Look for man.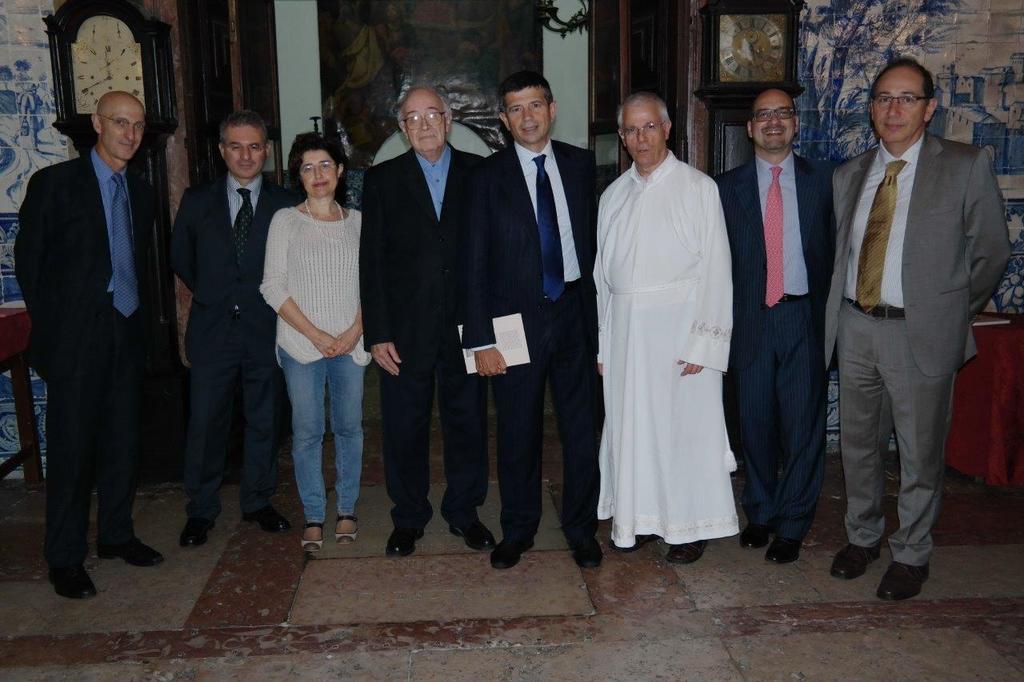
Found: bbox(596, 95, 736, 562).
